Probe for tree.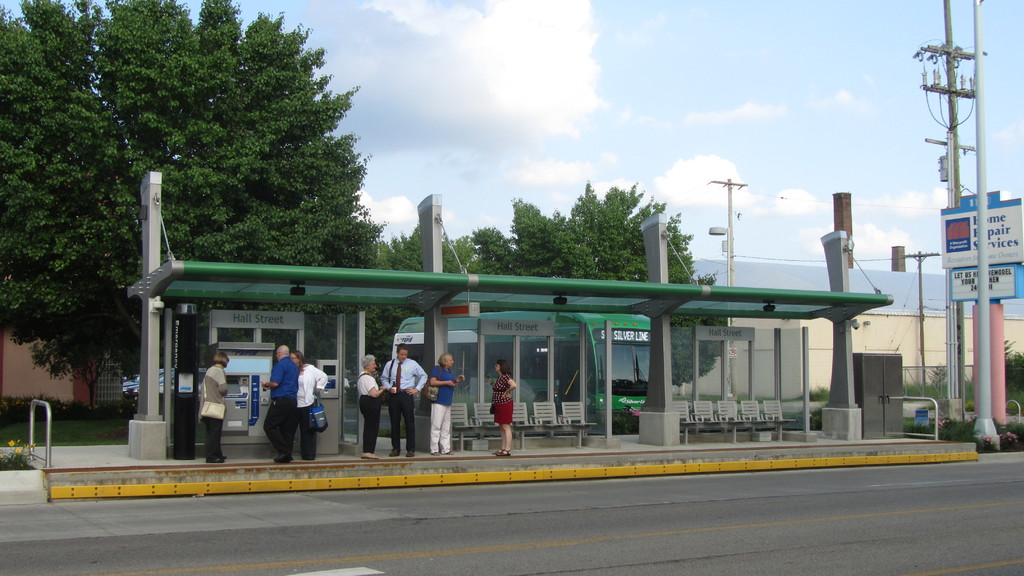
Probe result: 0,0,374,382.
